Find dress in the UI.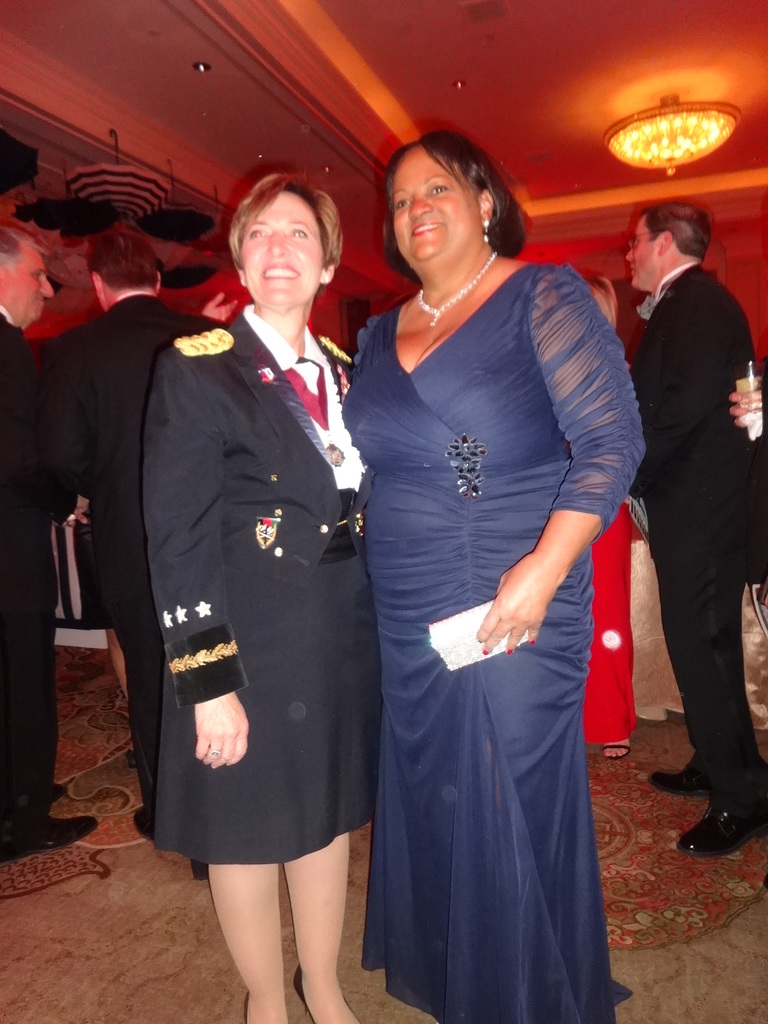
UI element at {"x1": 348, "y1": 242, "x2": 633, "y2": 978}.
